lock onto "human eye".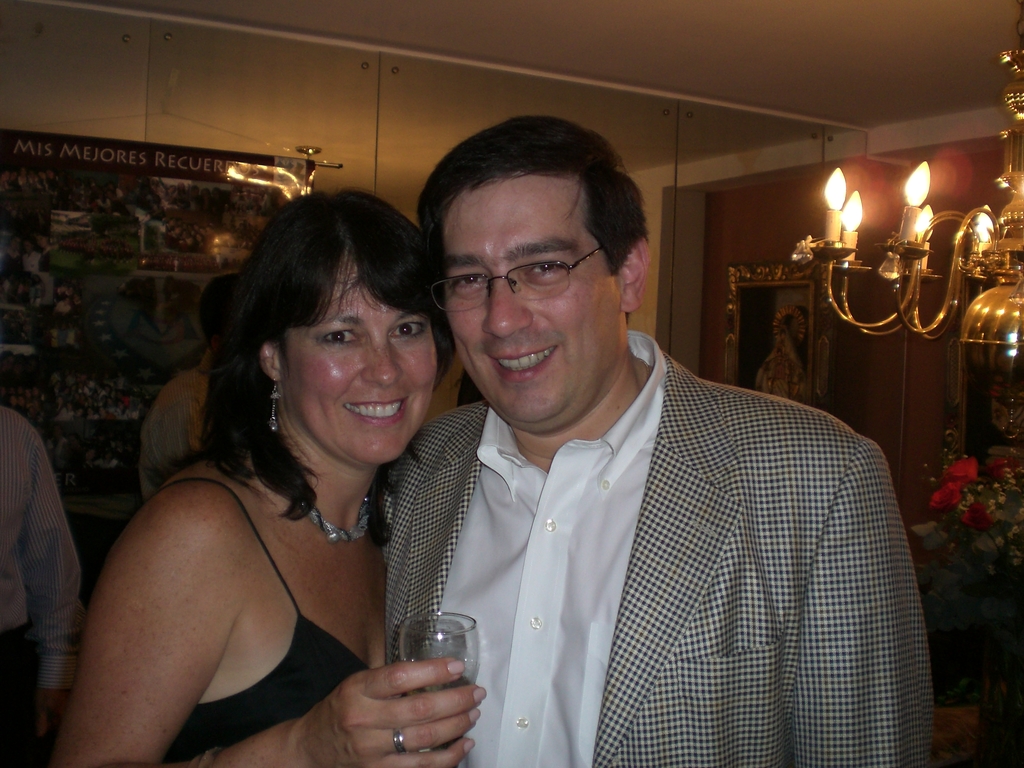
Locked: 449,267,486,294.
